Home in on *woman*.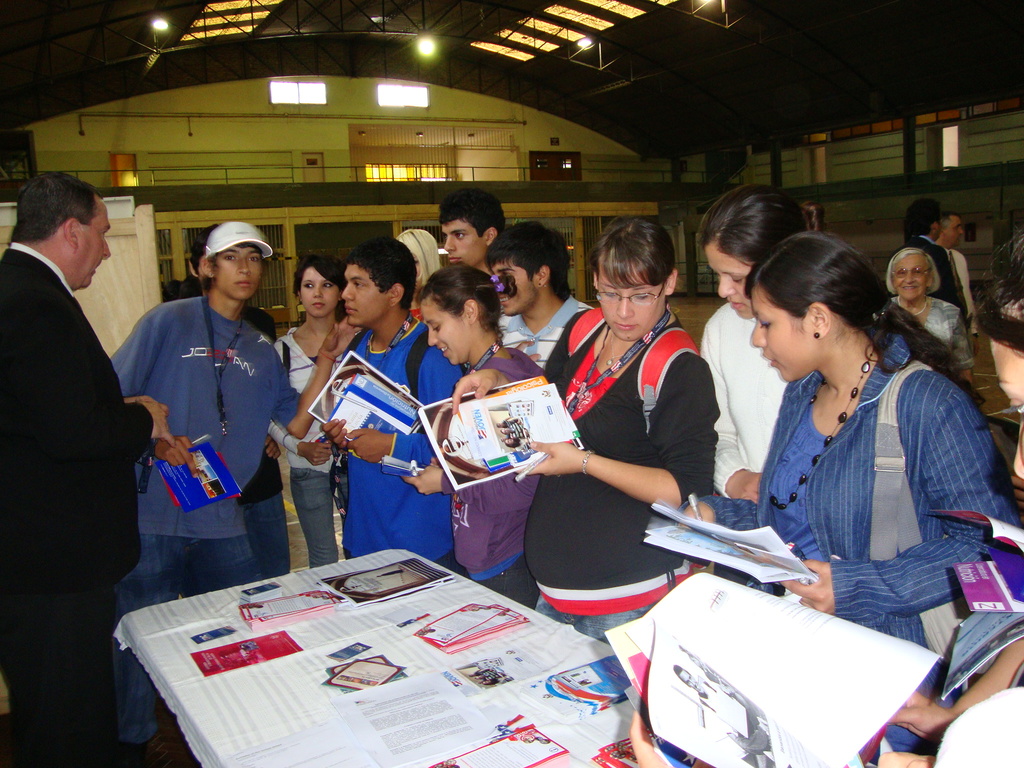
Homed in at region(886, 249, 974, 373).
